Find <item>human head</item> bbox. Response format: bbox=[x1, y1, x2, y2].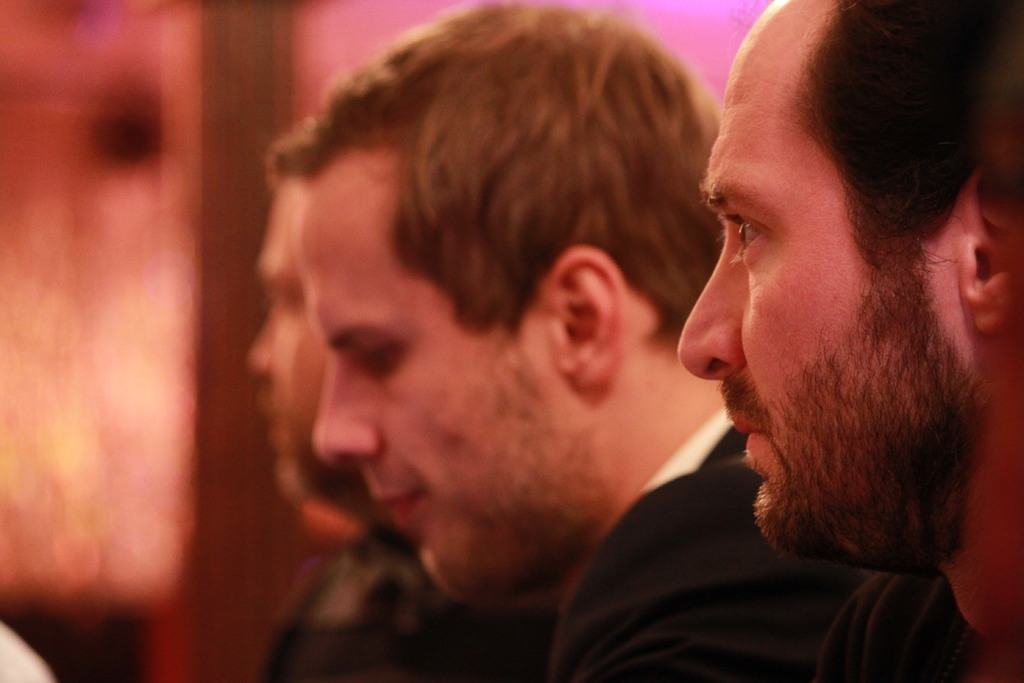
bbox=[315, 2, 721, 609].
